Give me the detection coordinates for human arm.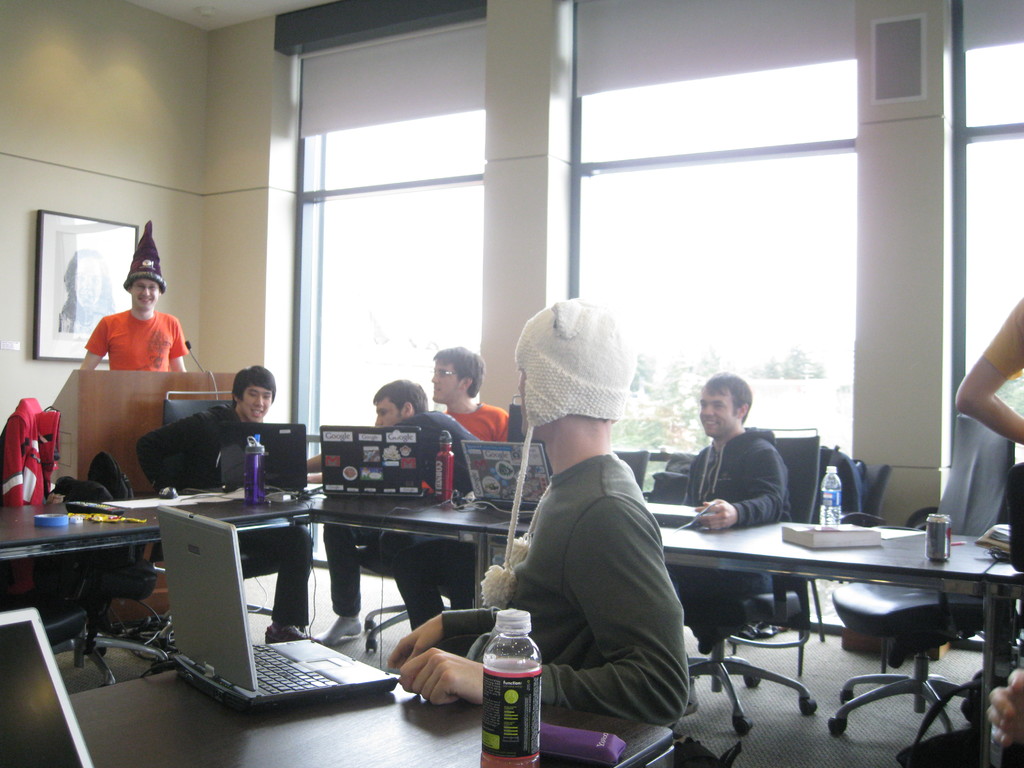
region(167, 310, 196, 373).
